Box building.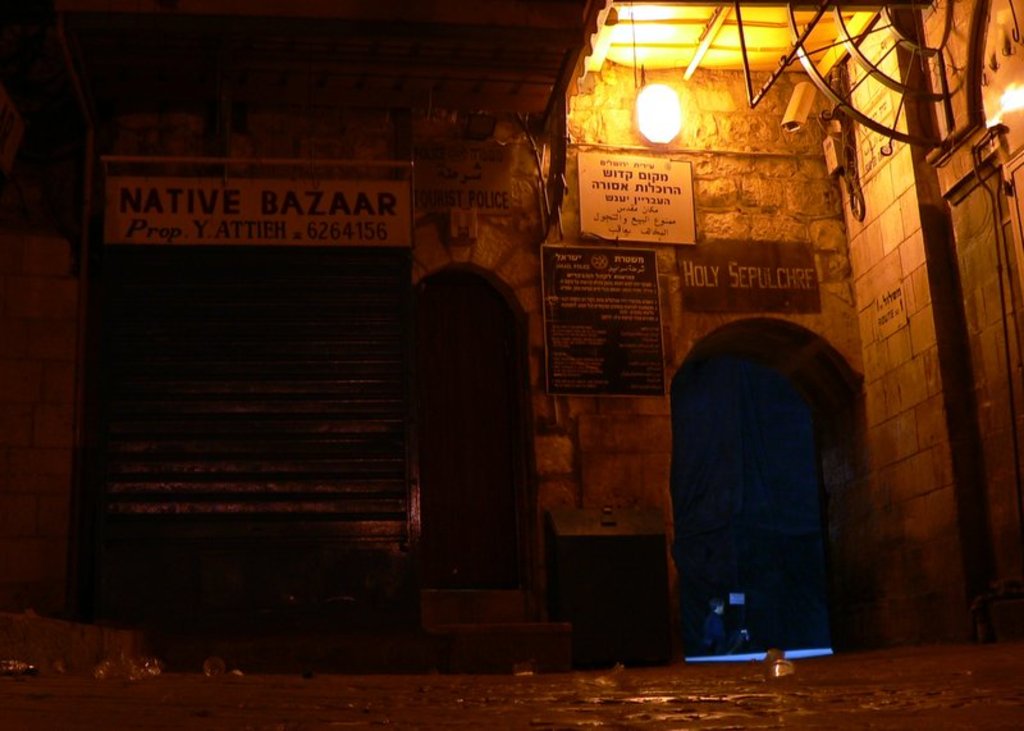
l=0, t=0, r=1023, b=672.
